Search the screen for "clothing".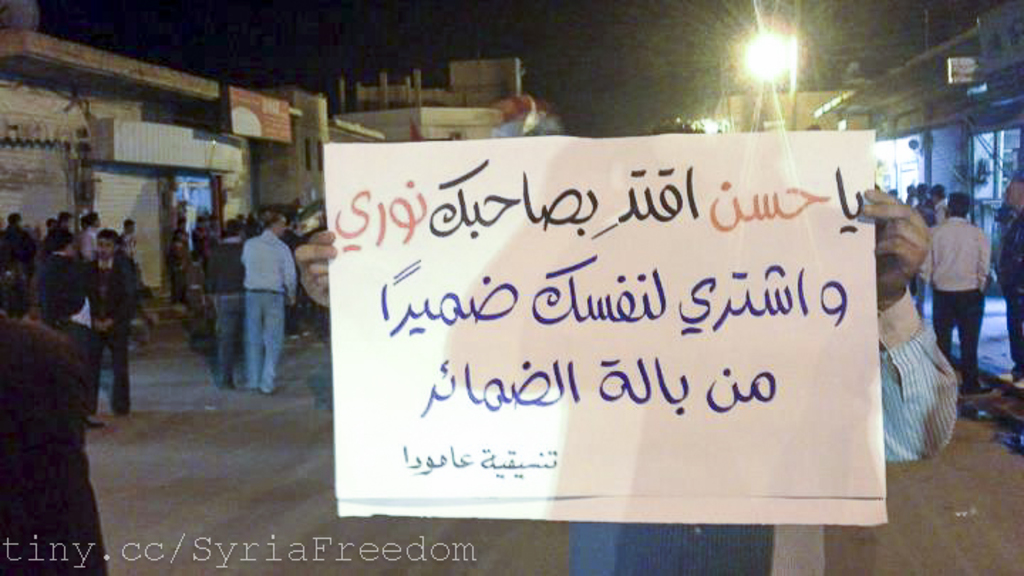
Found at [920,216,1001,397].
